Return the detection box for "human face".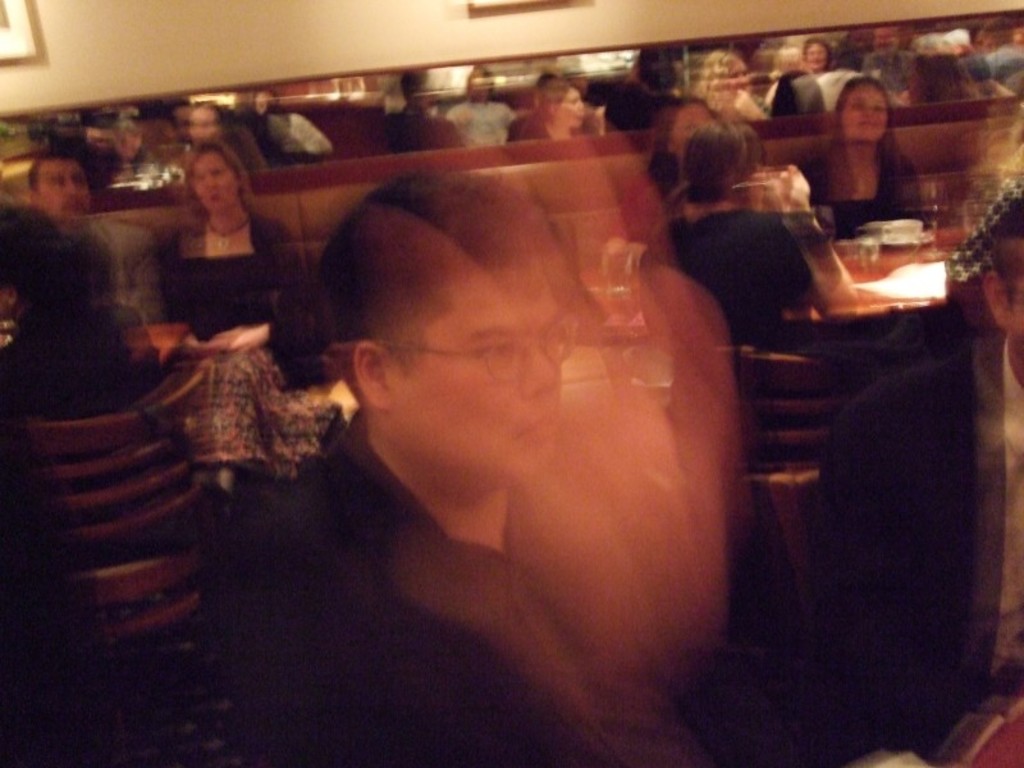
393/260/564/481.
